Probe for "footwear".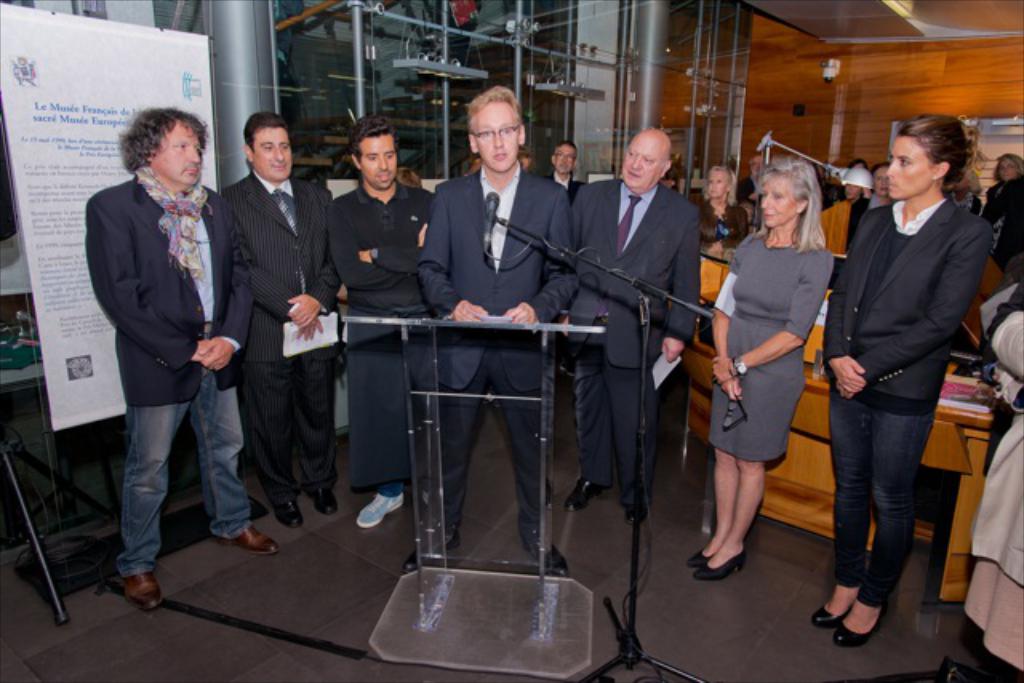
Probe result: 838, 600, 894, 646.
